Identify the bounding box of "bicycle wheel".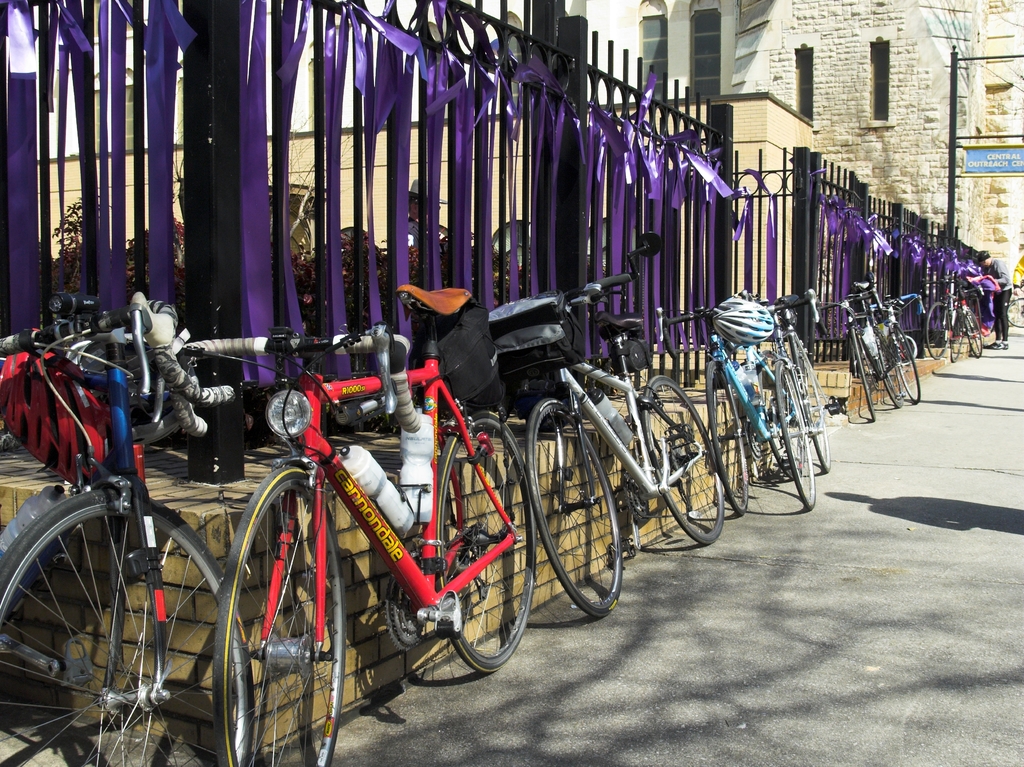
0, 485, 257, 766.
